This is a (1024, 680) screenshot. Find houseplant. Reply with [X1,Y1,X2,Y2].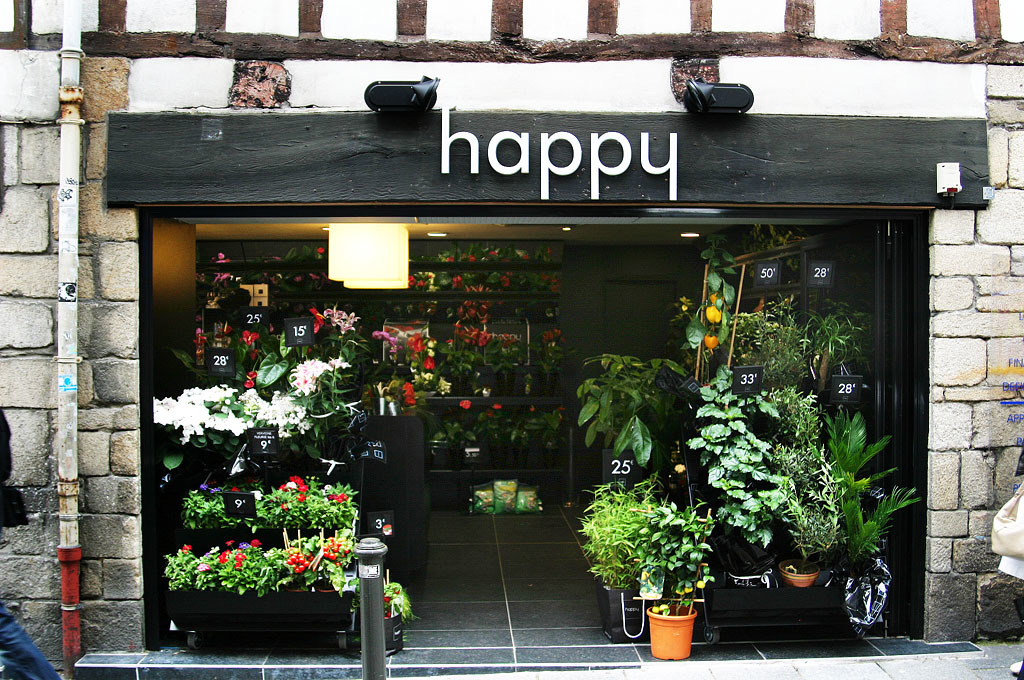
[807,398,920,630].
